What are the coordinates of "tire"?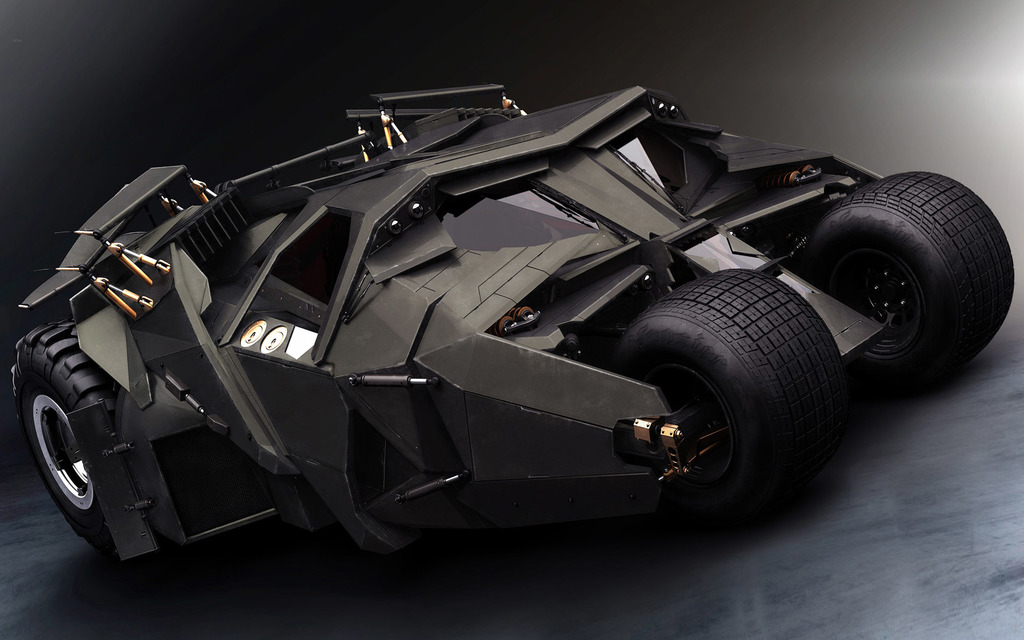
left=792, top=174, right=1013, bottom=388.
